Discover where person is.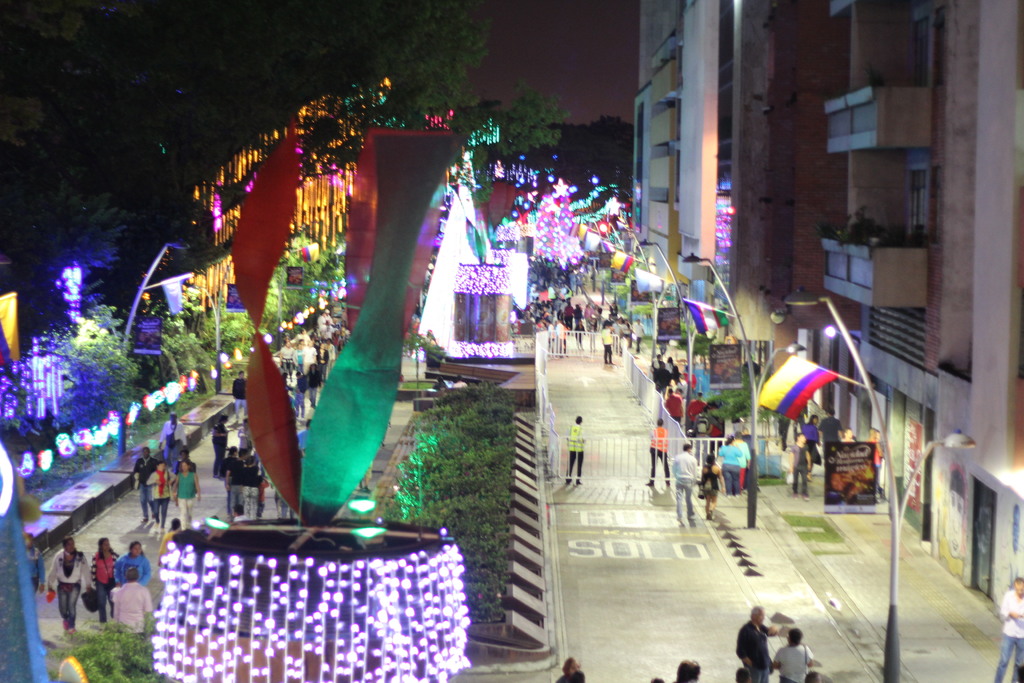
Discovered at rect(700, 457, 724, 523).
